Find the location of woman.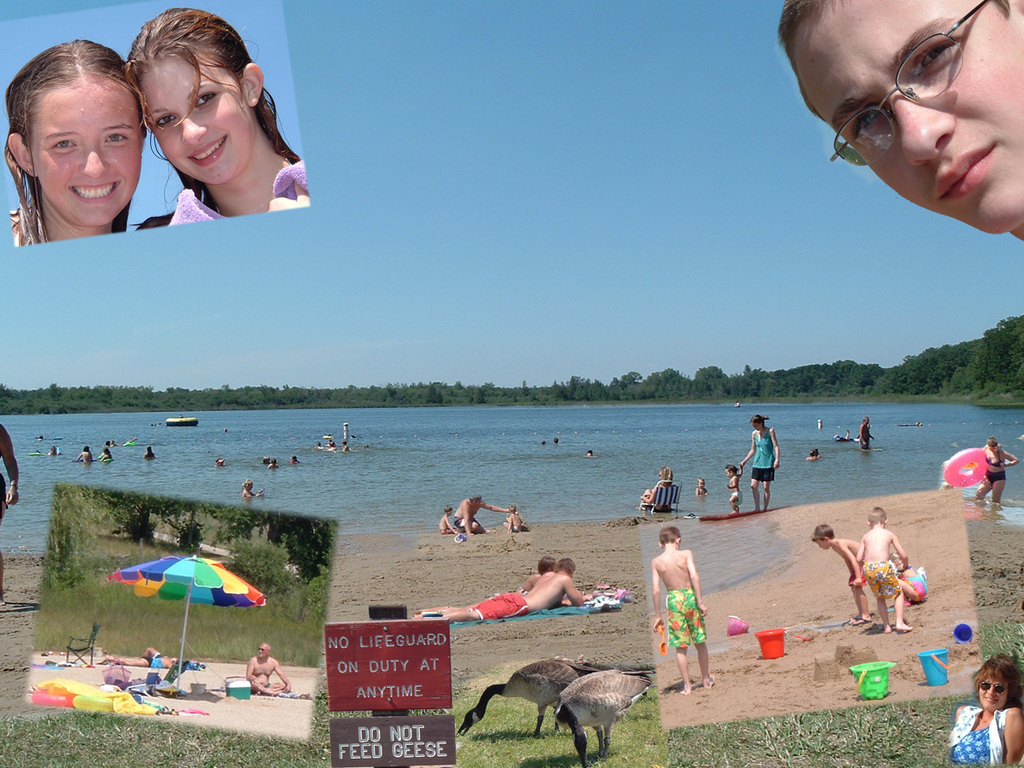
Location: 742,413,777,510.
